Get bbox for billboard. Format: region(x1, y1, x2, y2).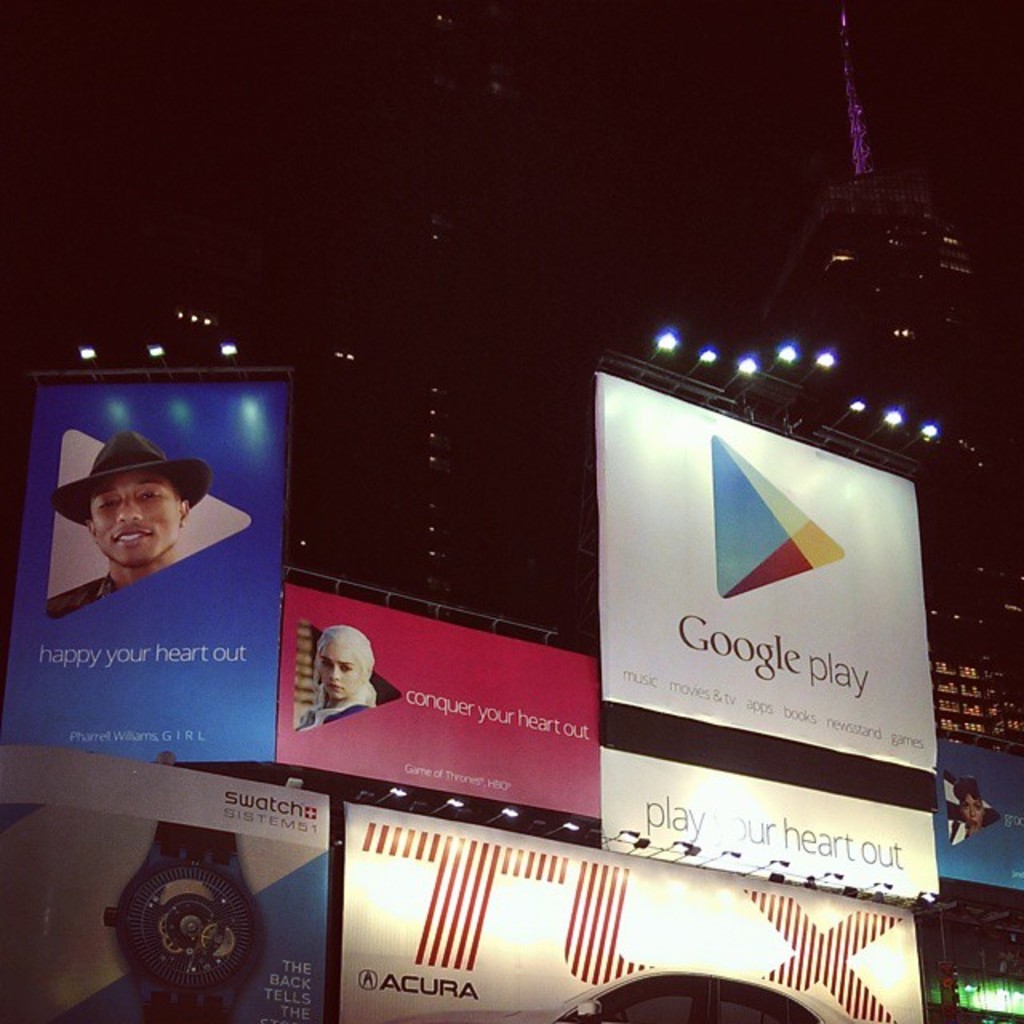
region(605, 746, 933, 904).
